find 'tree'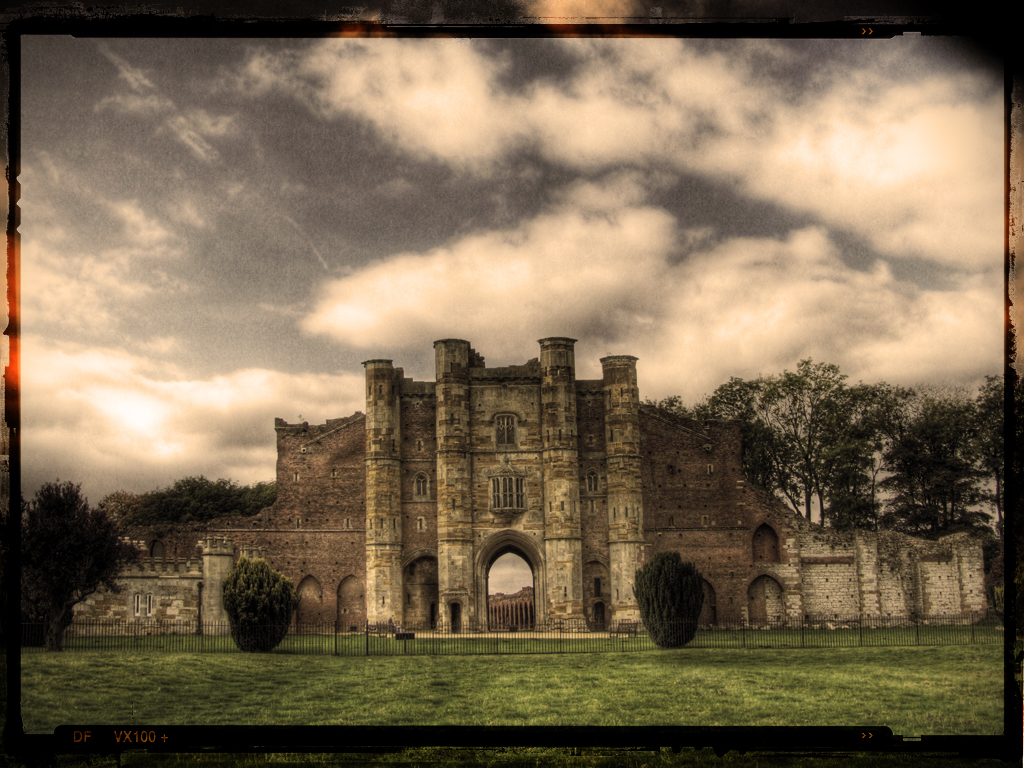
Rect(9, 462, 125, 649)
